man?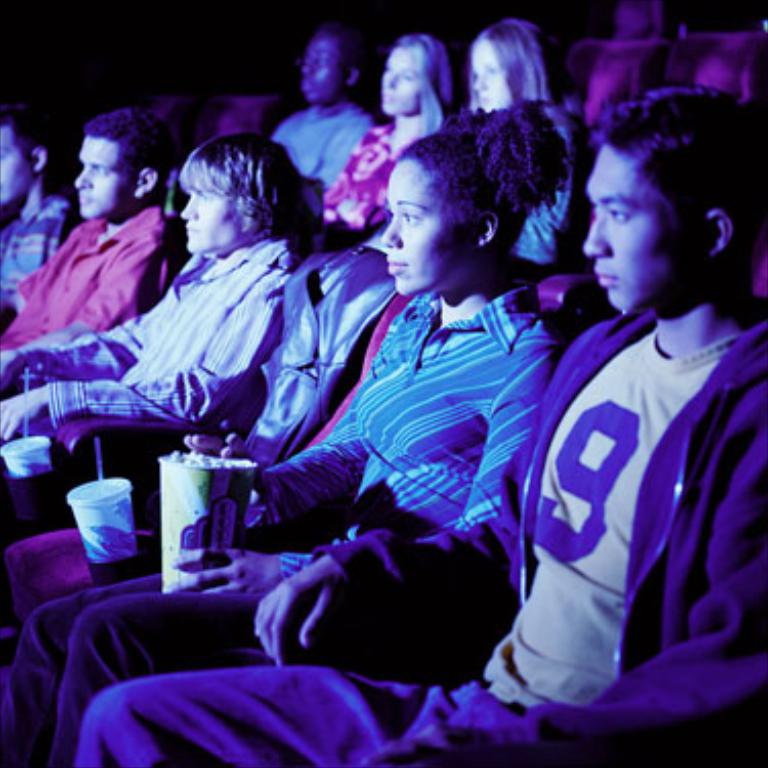
[left=0, top=131, right=322, bottom=545]
